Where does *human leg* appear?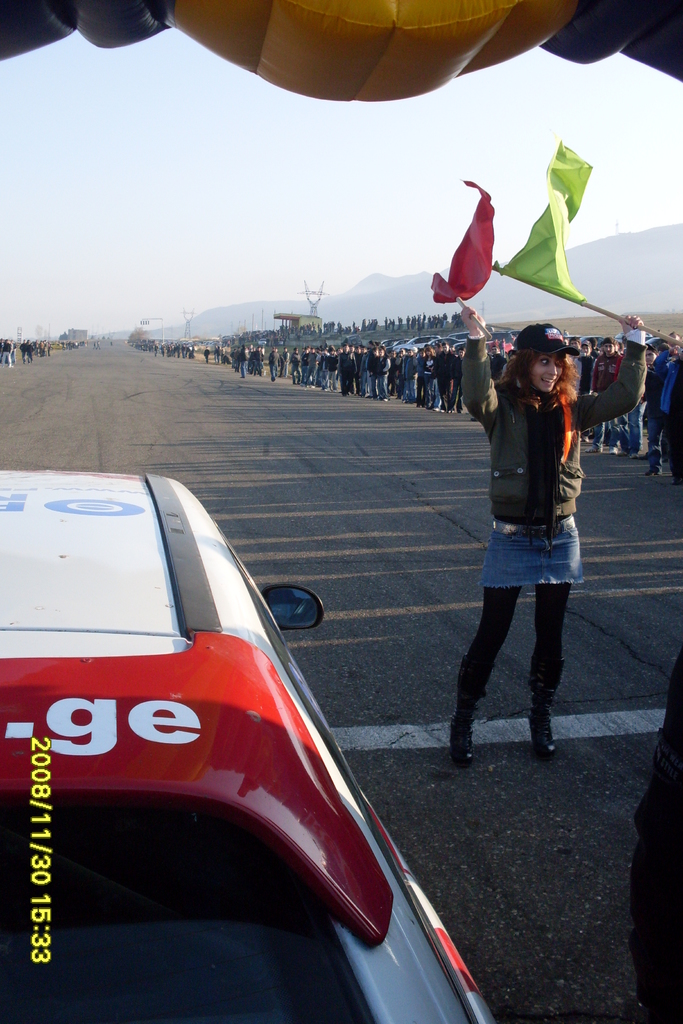
Appears at 448:529:525:767.
